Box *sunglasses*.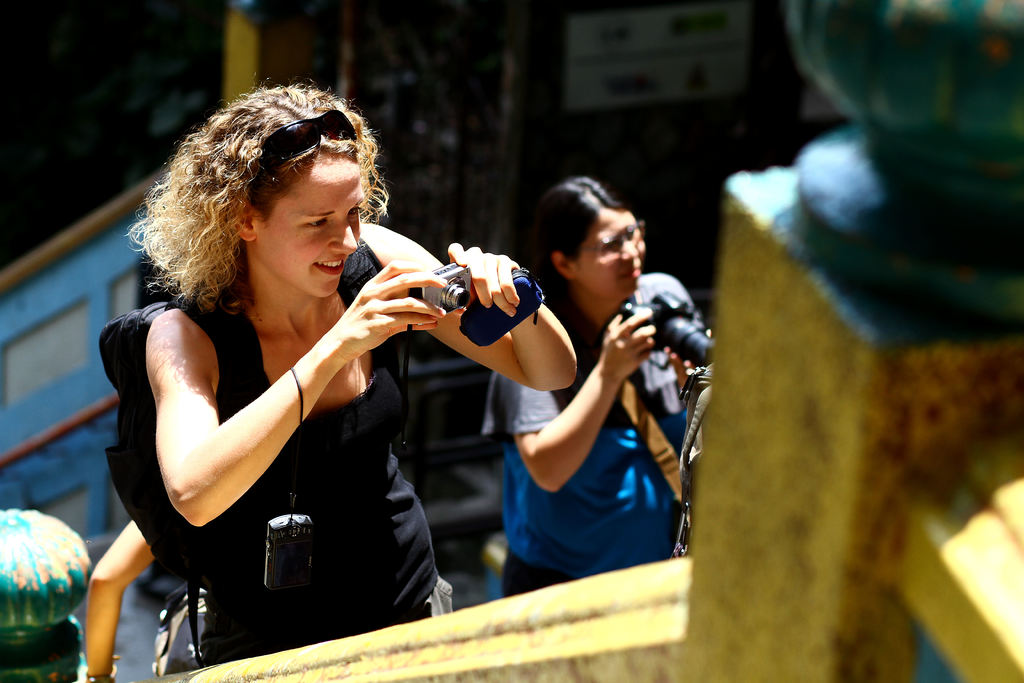
detection(254, 110, 358, 184).
